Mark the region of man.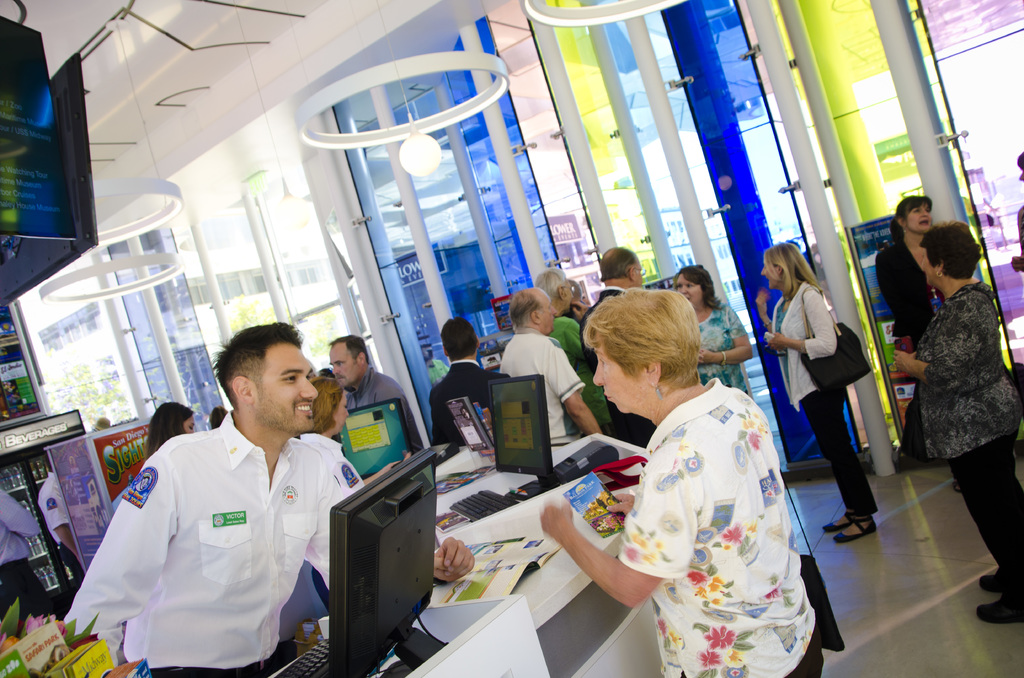
Region: (36,455,83,580).
